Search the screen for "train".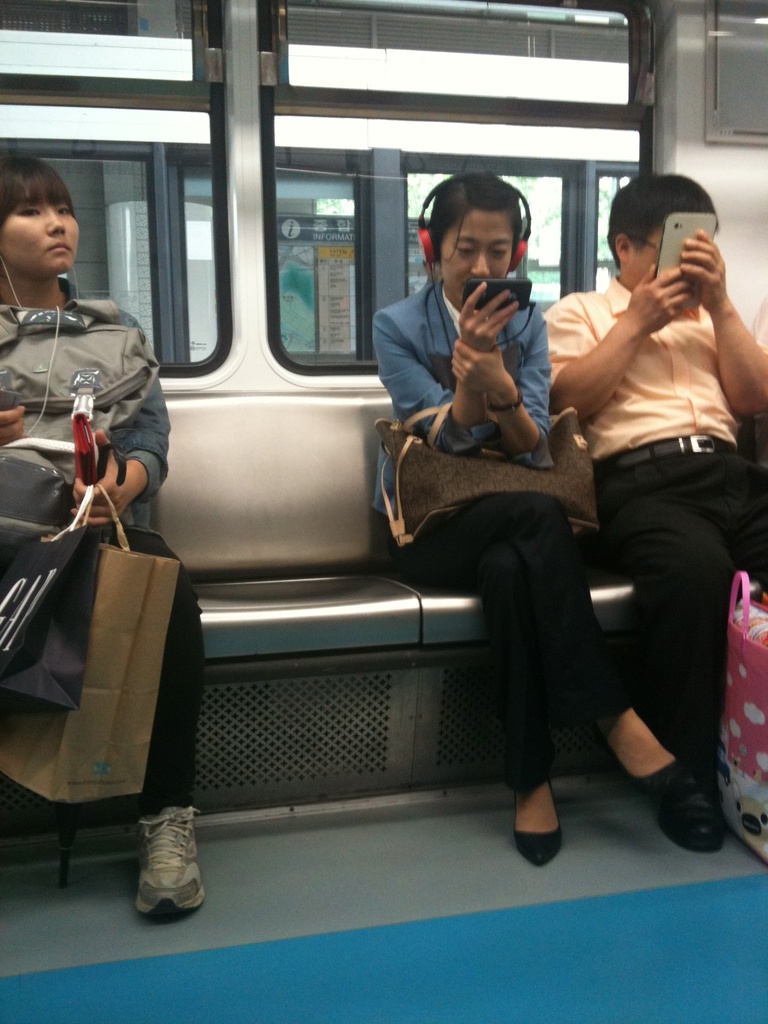
Found at box=[0, 0, 767, 1023].
